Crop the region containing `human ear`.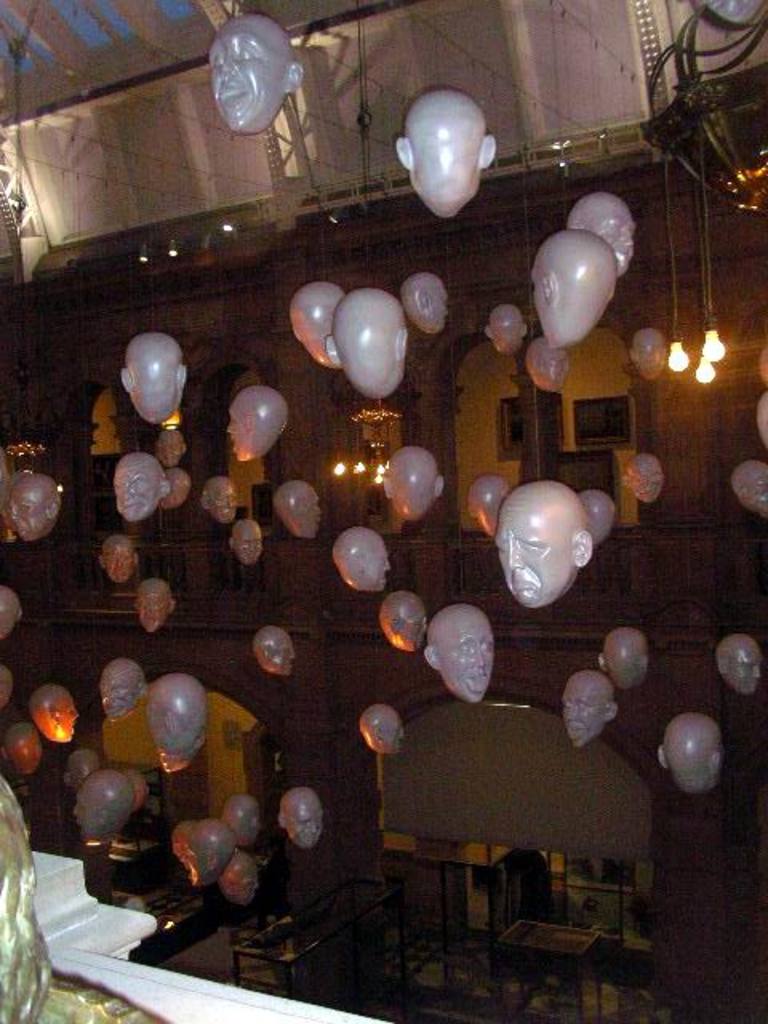
Crop region: (left=395, top=325, right=410, bottom=354).
